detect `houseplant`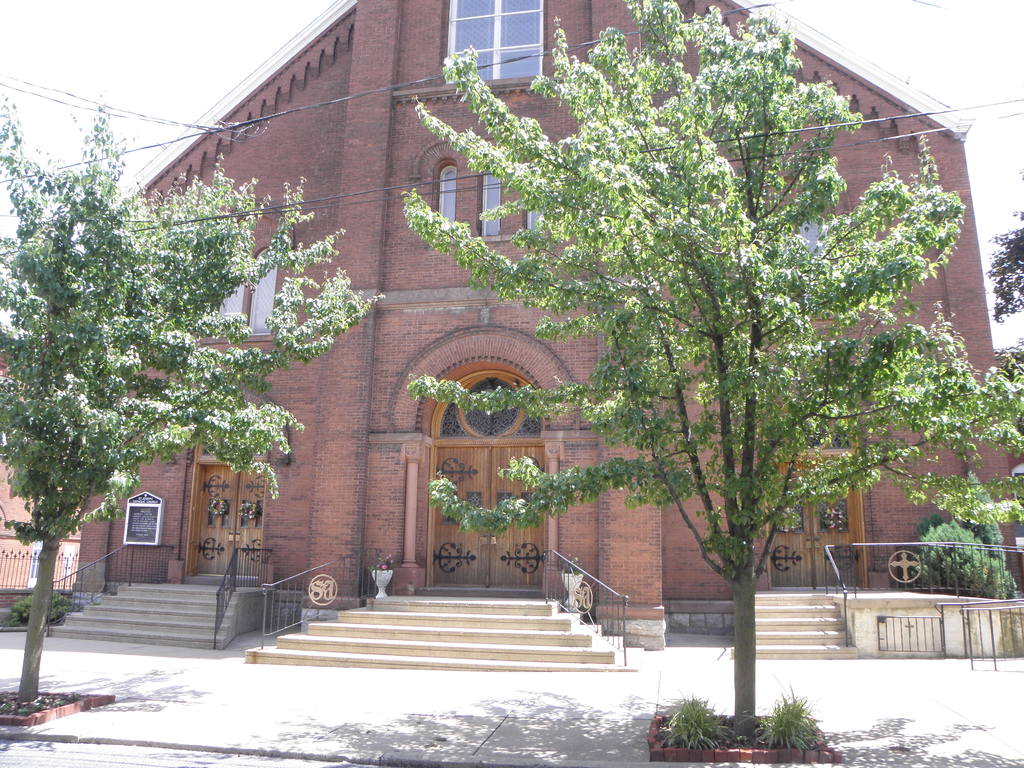
[x1=563, y1=549, x2=587, y2=609]
